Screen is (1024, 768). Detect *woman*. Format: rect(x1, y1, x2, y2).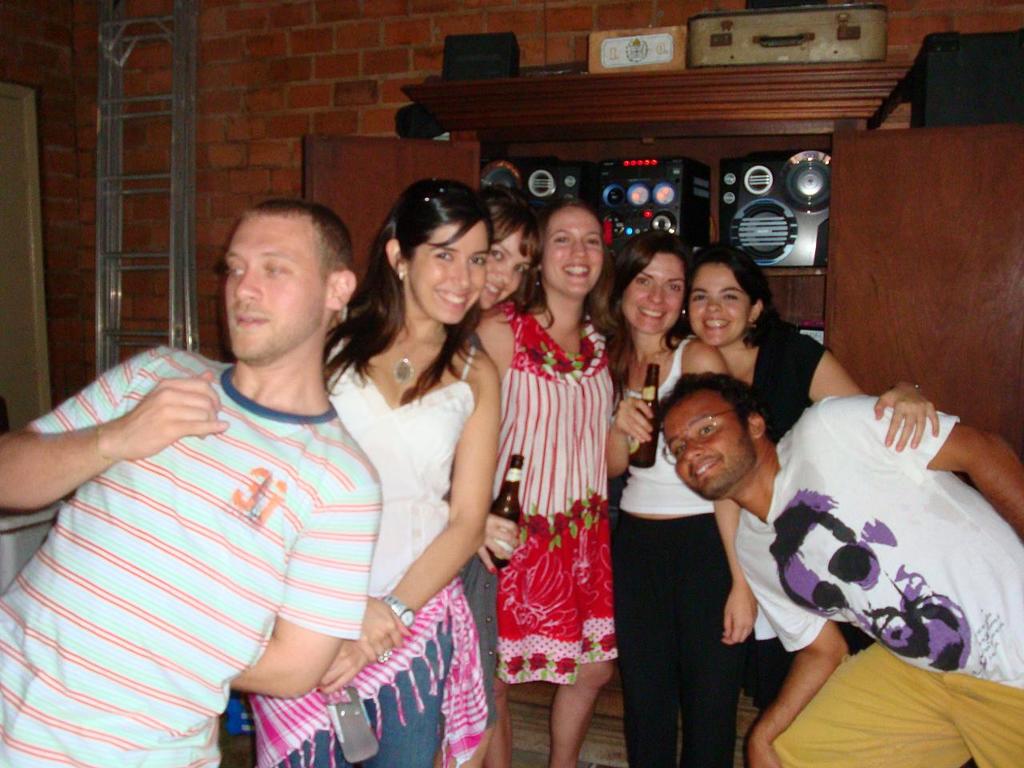
rect(240, 171, 510, 767).
